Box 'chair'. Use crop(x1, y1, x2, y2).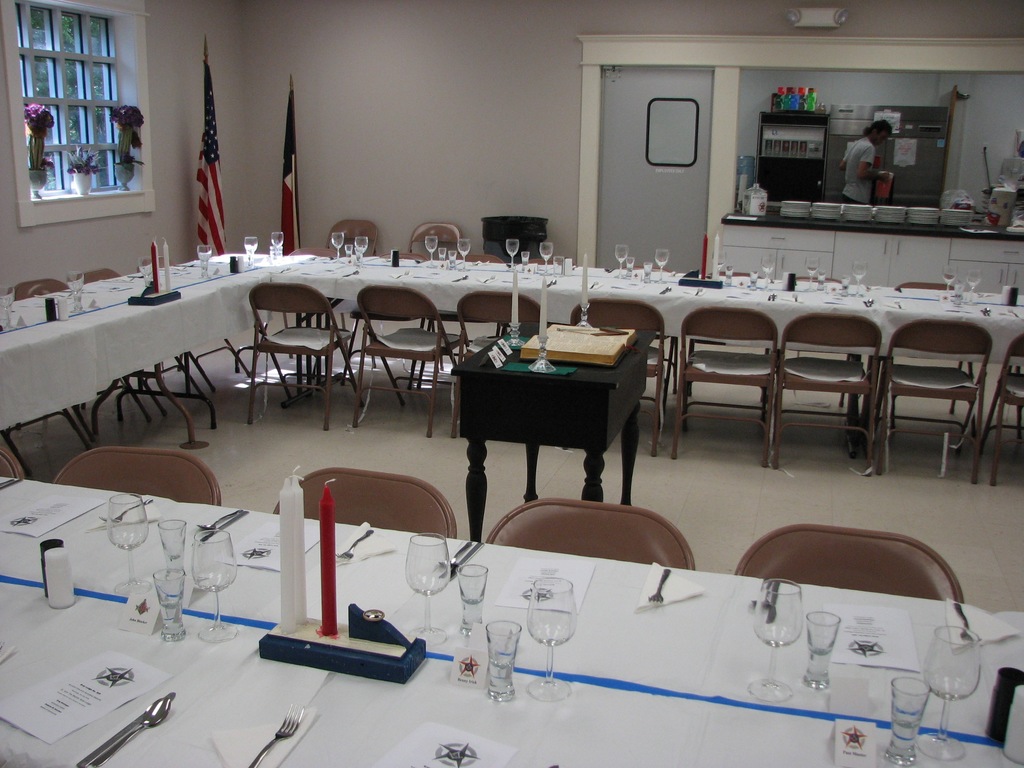
crop(71, 268, 207, 420).
